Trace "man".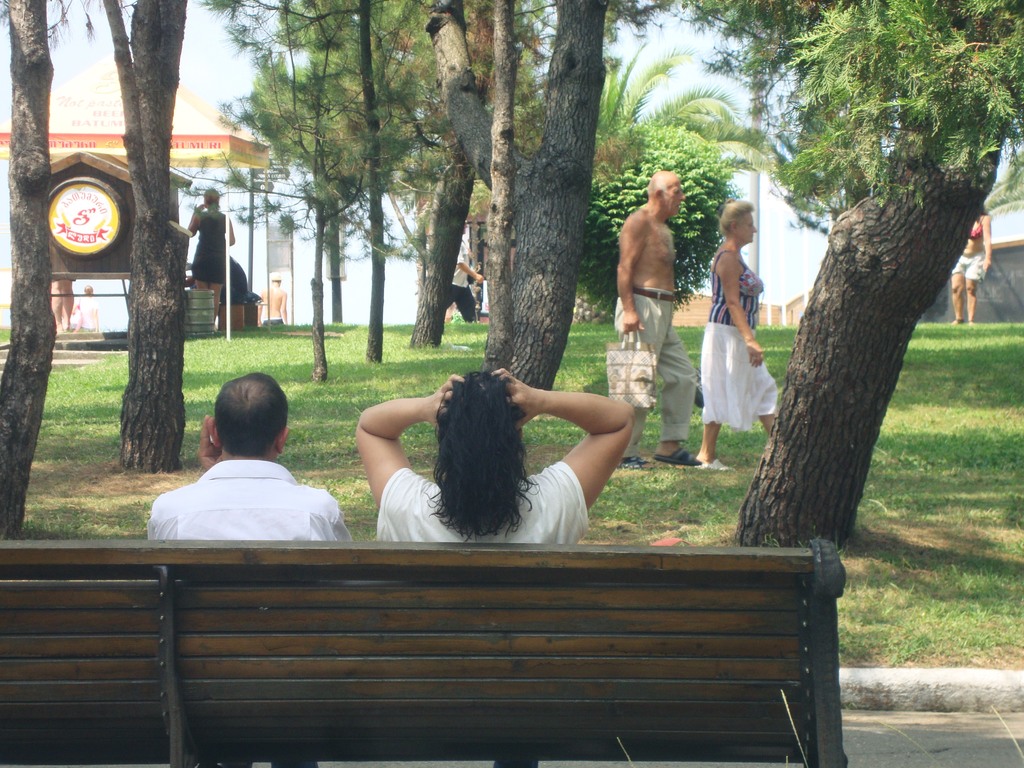
Traced to Rect(138, 378, 349, 562).
